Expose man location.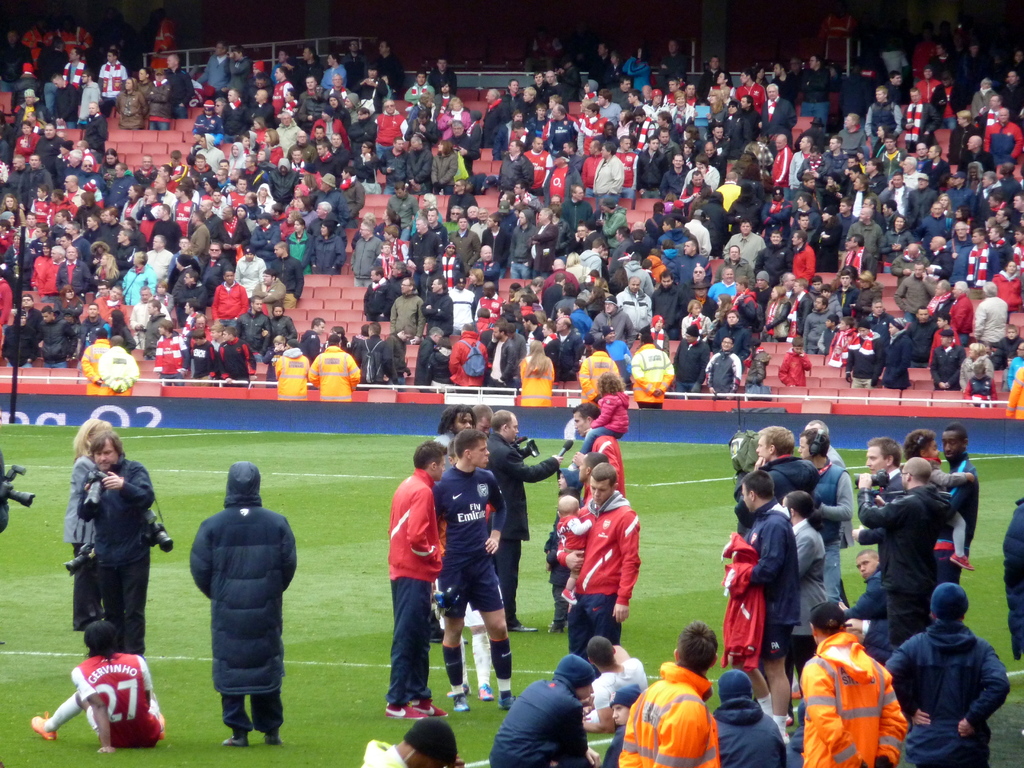
Exposed at 238,294,273,358.
